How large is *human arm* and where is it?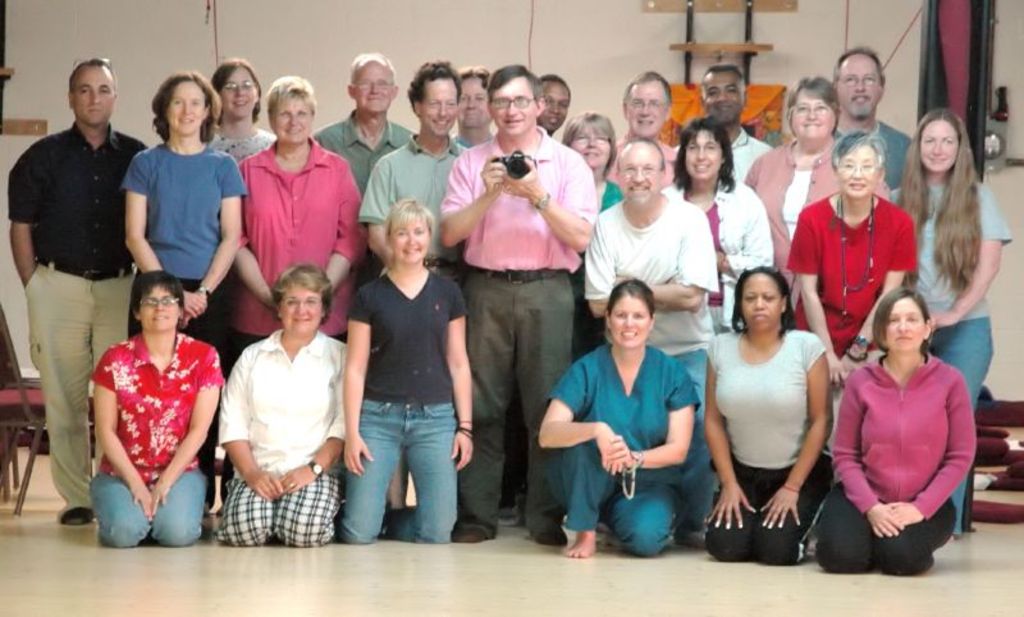
Bounding box: <region>324, 159, 365, 296</region>.
